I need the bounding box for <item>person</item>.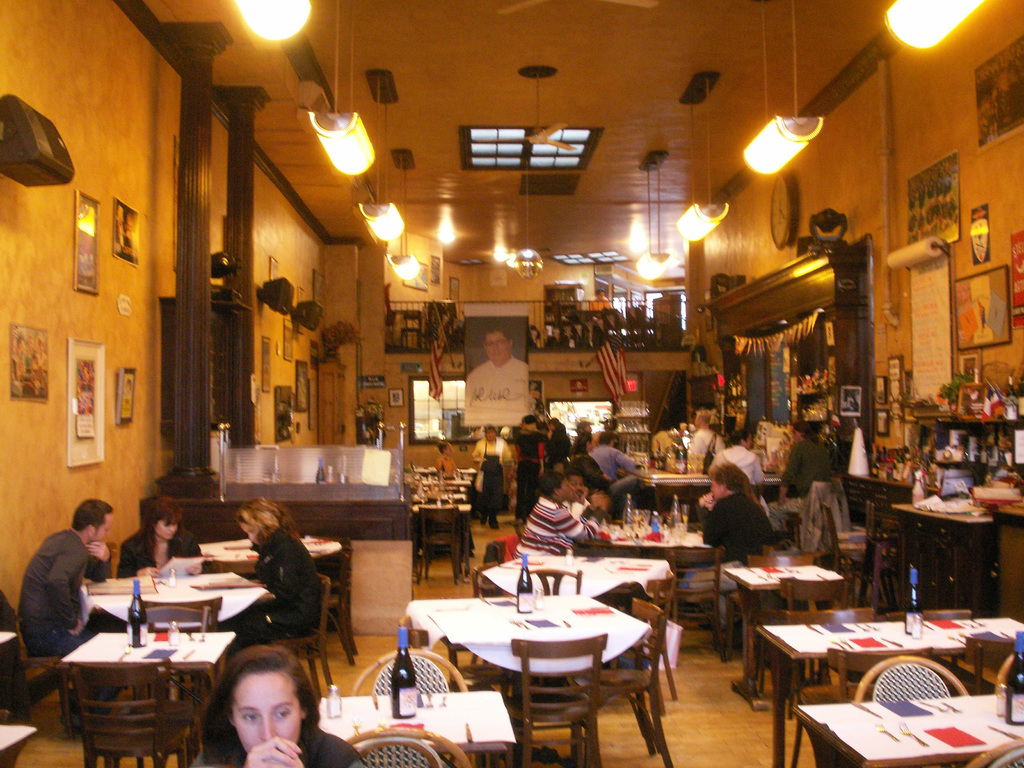
Here it is: [x1=458, y1=330, x2=535, y2=431].
